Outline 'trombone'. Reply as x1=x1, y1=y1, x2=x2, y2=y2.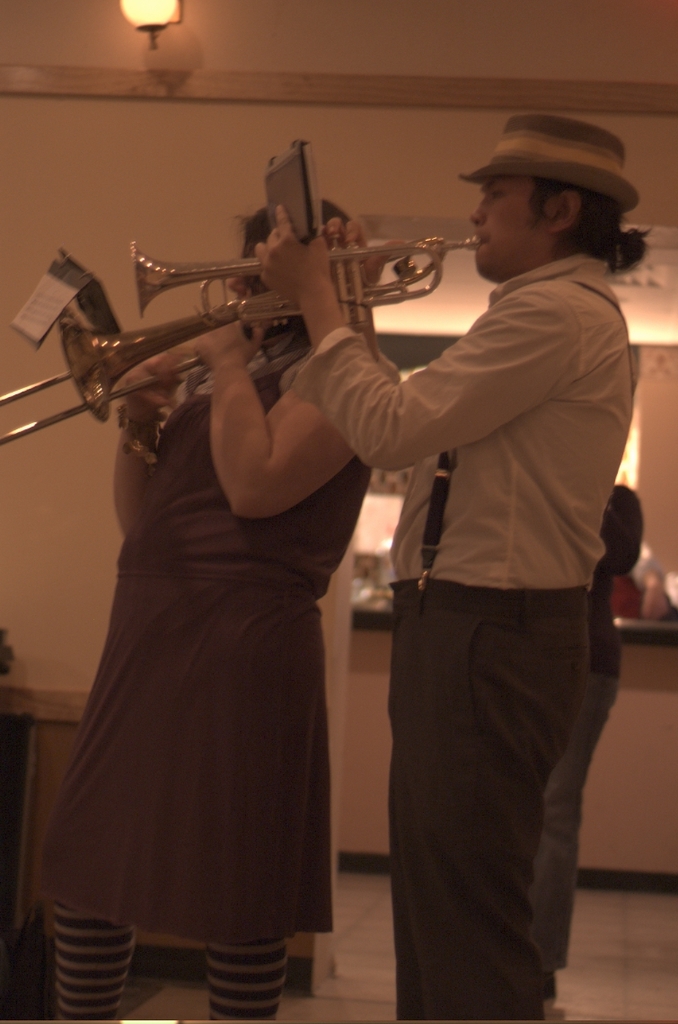
x1=61, y1=295, x2=331, y2=415.
